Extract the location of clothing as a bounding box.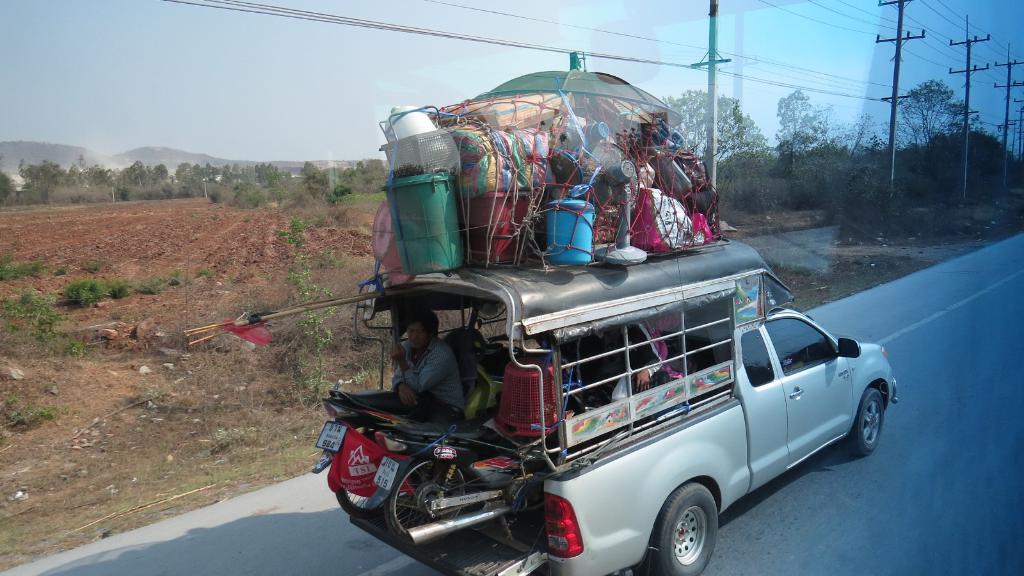
bbox=[596, 319, 668, 400].
